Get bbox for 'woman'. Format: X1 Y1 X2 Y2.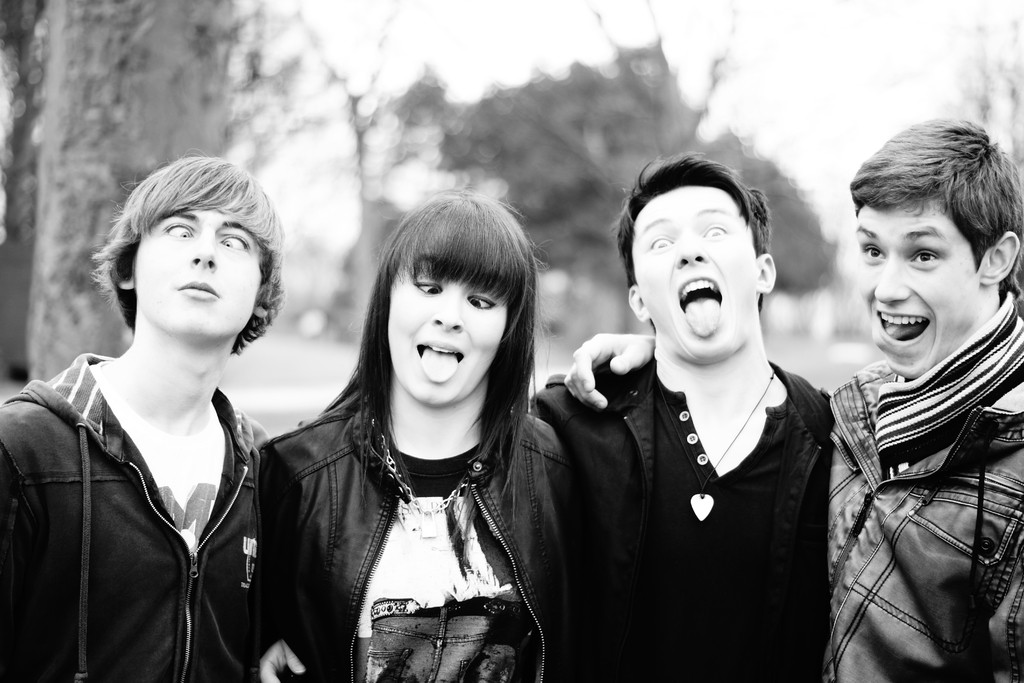
250 184 557 682.
